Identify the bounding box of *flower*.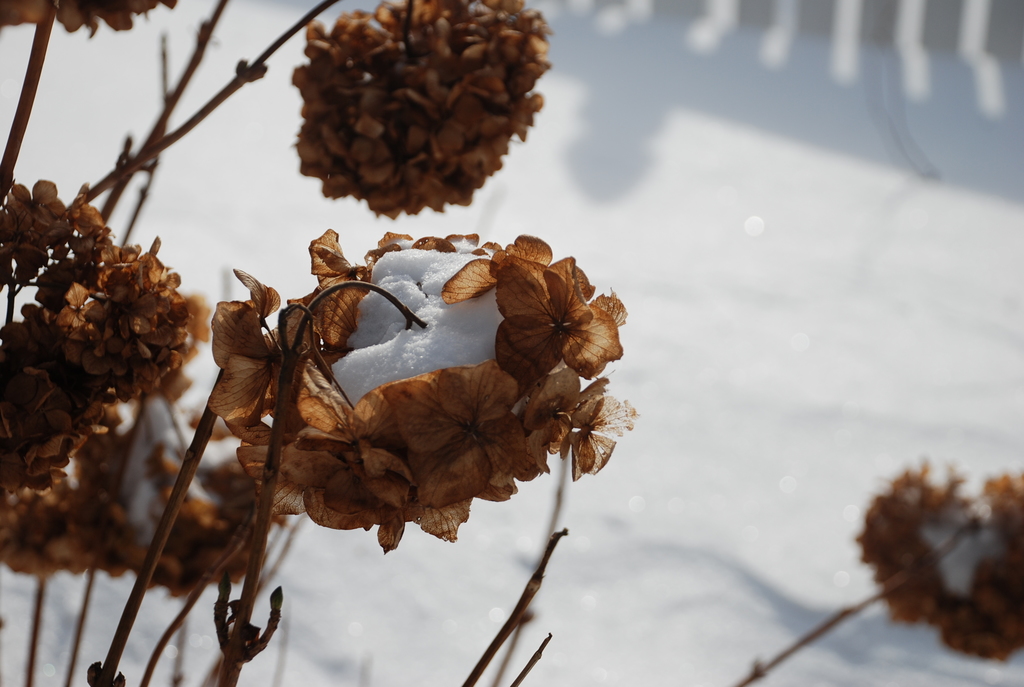
451, 233, 619, 385.
